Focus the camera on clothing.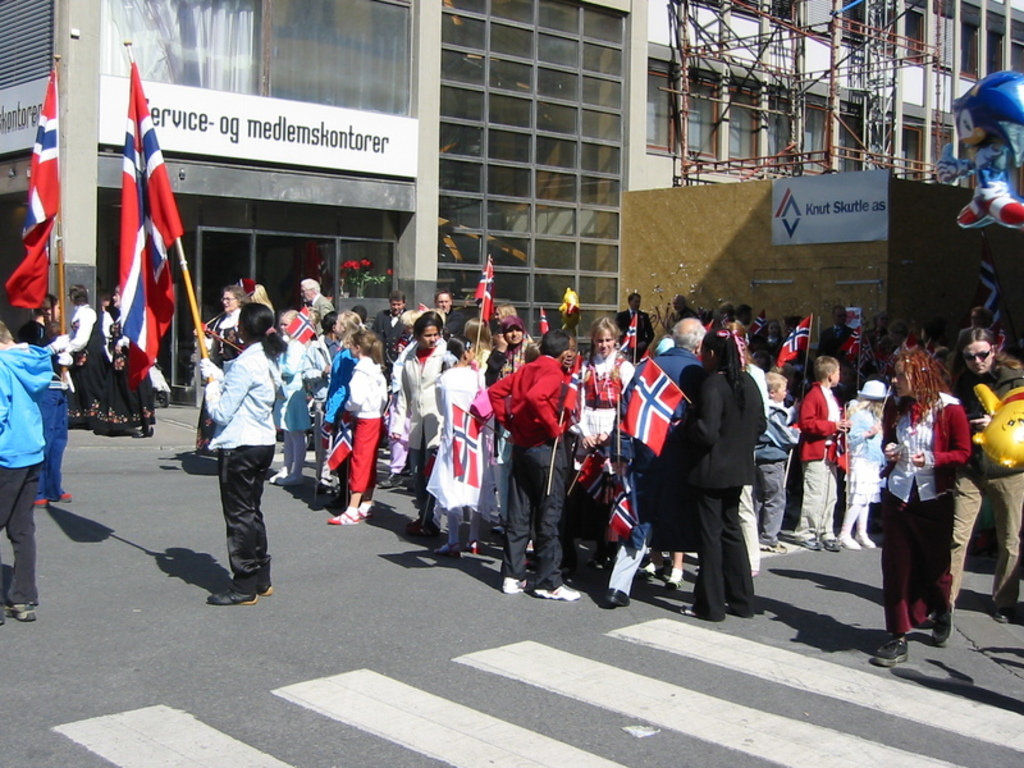
Focus region: crop(616, 305, 645, 351).
